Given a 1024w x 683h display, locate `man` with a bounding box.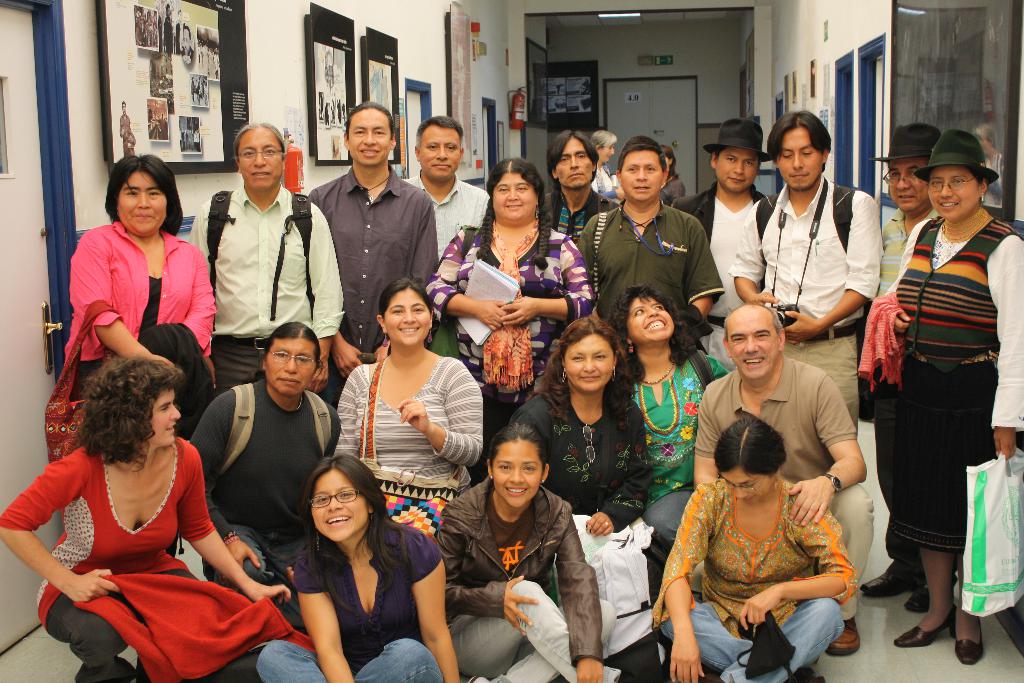
Located: 690 291 879 659.
